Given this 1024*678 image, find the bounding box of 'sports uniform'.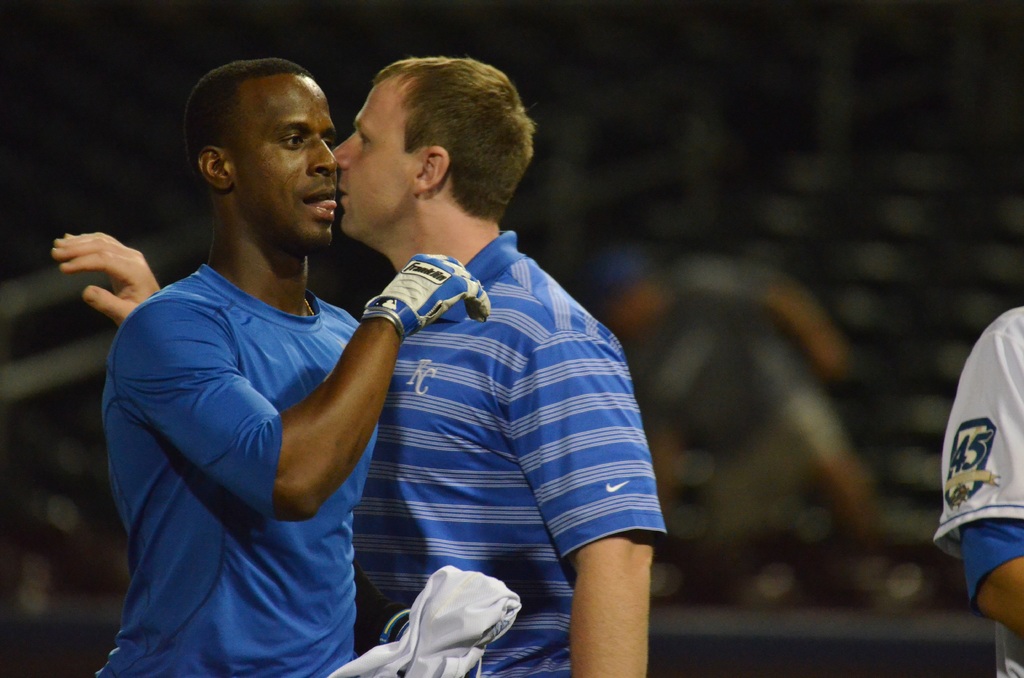
<region>924, 306, 1023, 677</region>.
